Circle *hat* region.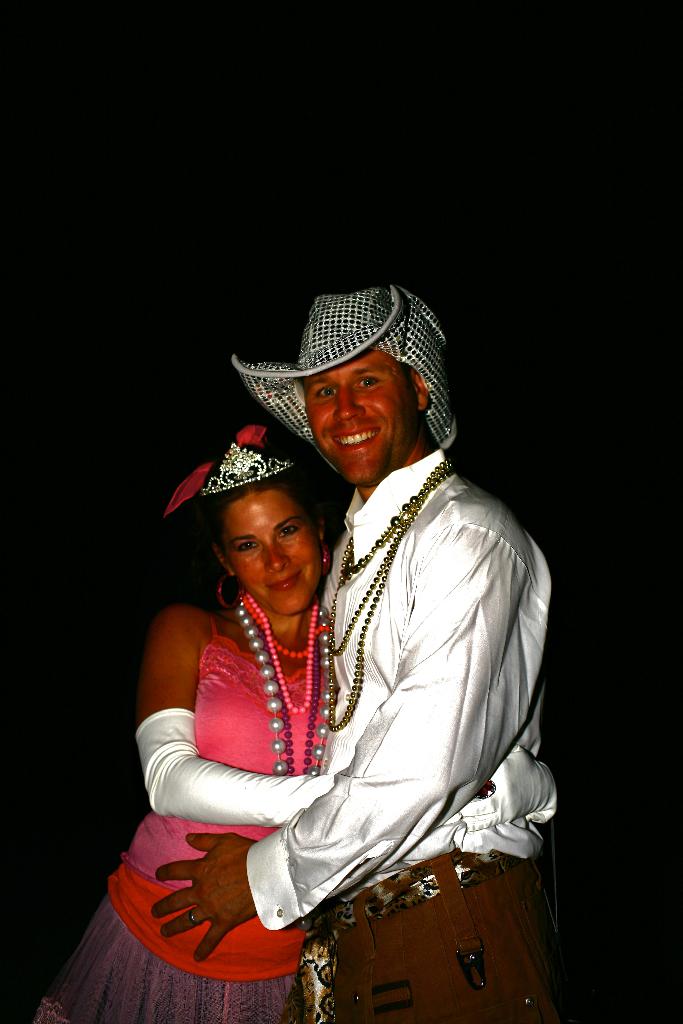
Region: rect(227, 284, 458, 477).
